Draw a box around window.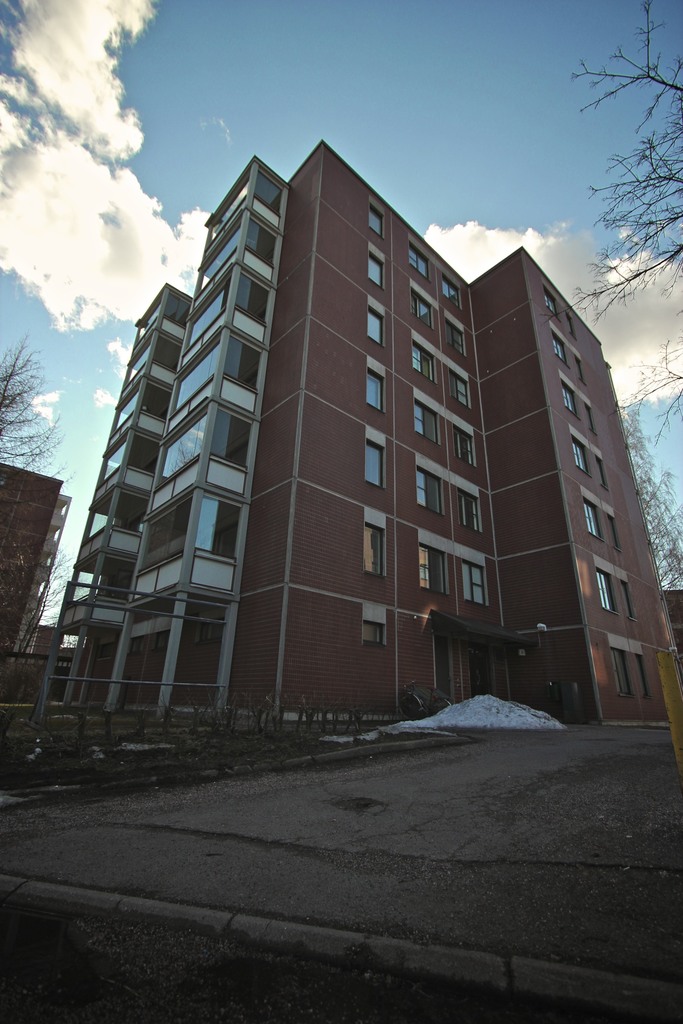
(361, 360, 386, 413).
